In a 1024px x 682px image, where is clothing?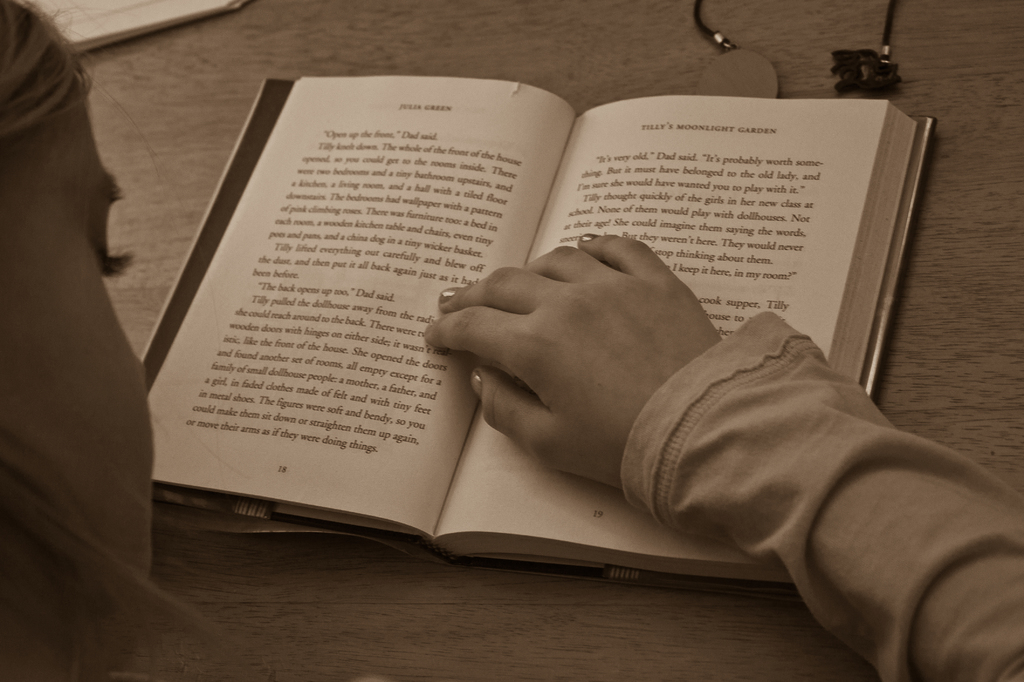
613, 271, 999, 652.
